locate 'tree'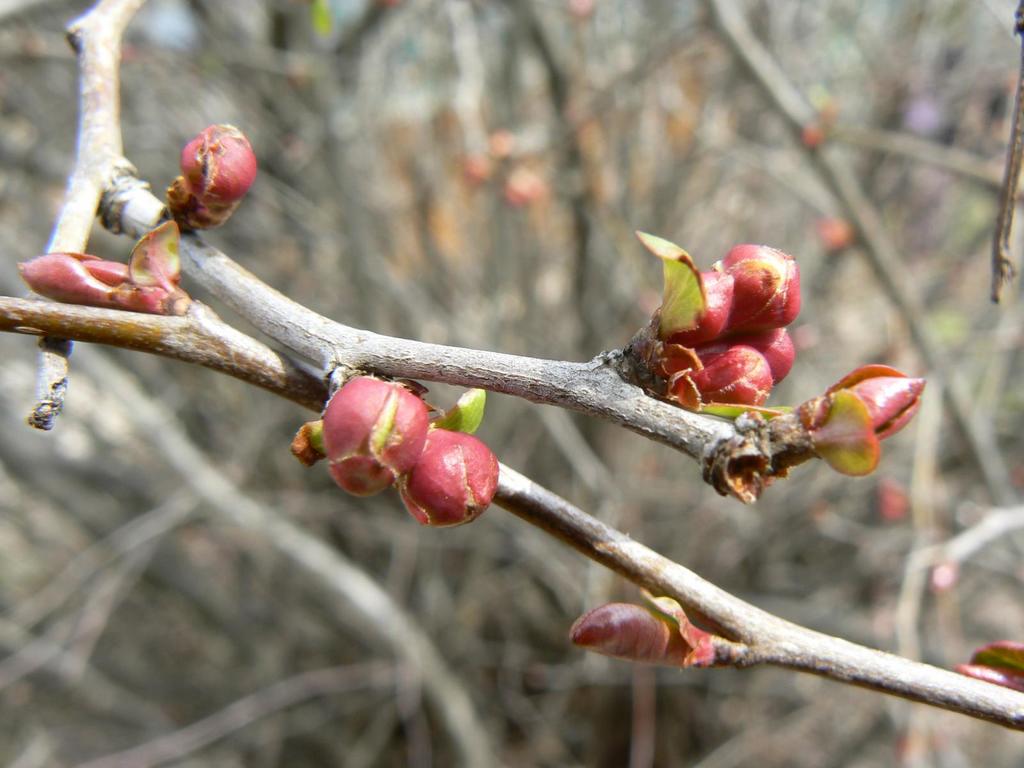
0,0,1023,758
